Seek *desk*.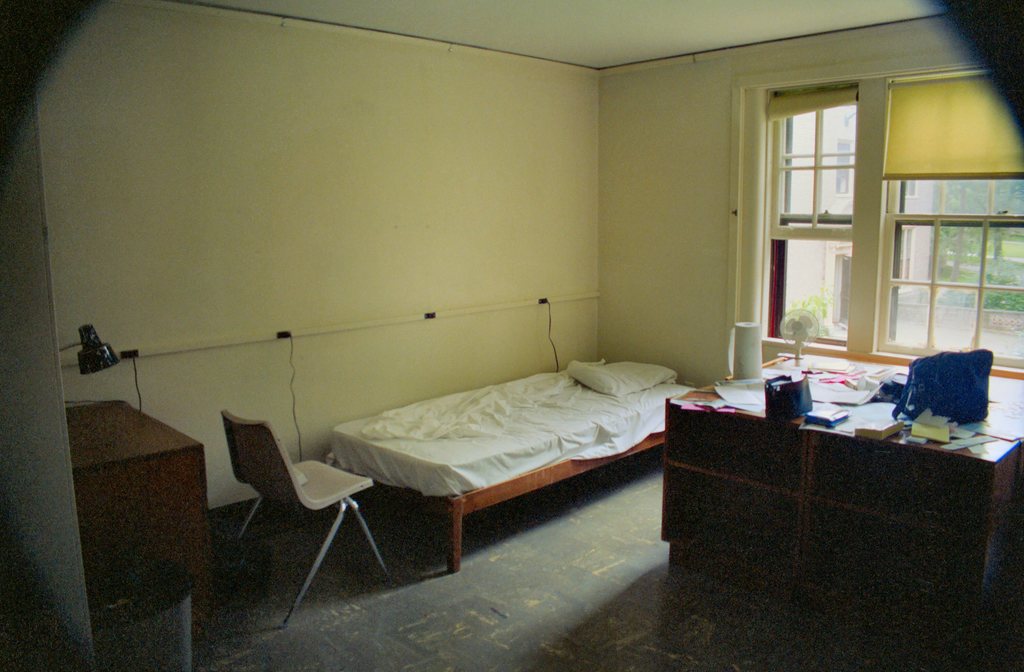
<bbox>61, 395, 209, 671</bbox>.
